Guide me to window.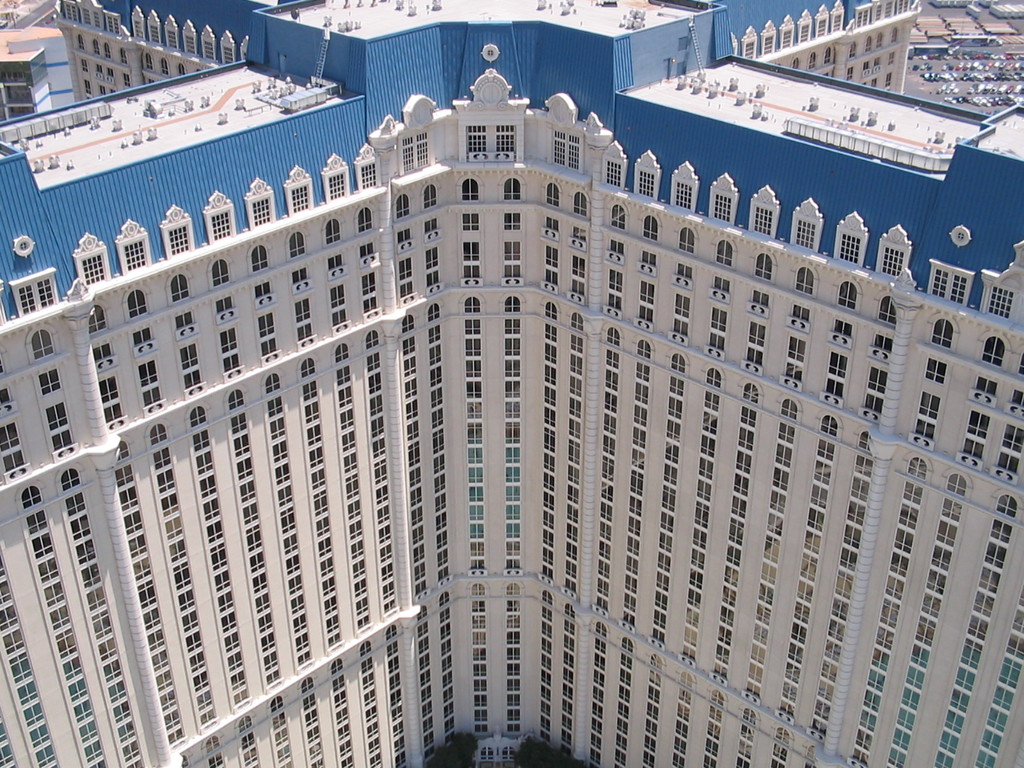
Guidance: select_region(287, 231, 305, 257).
